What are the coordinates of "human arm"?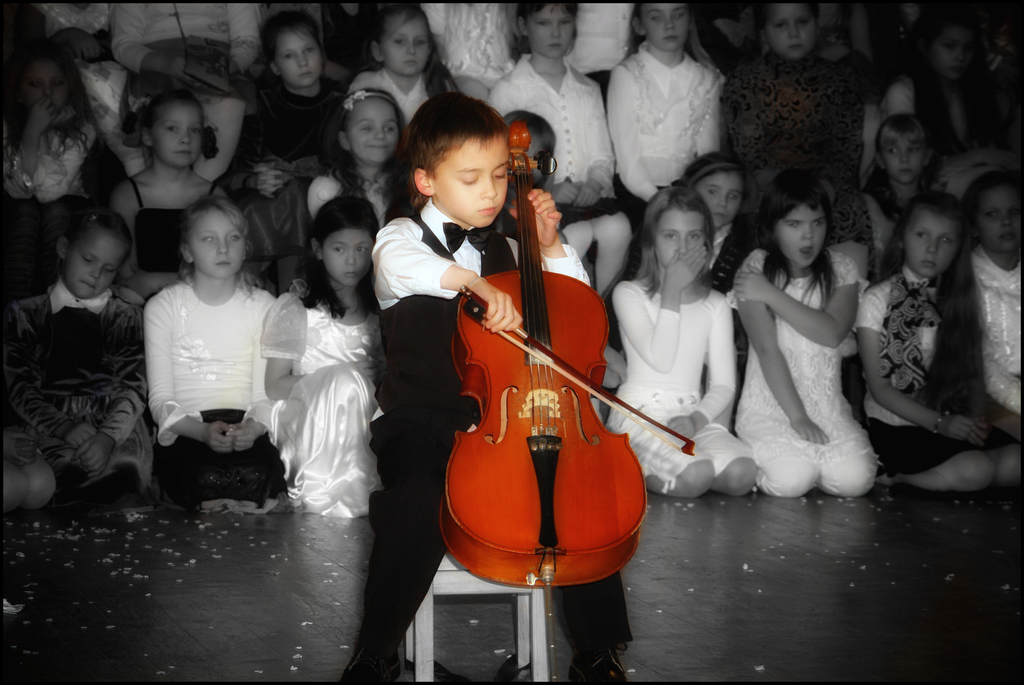
detection(69, 395, 148, 465).
